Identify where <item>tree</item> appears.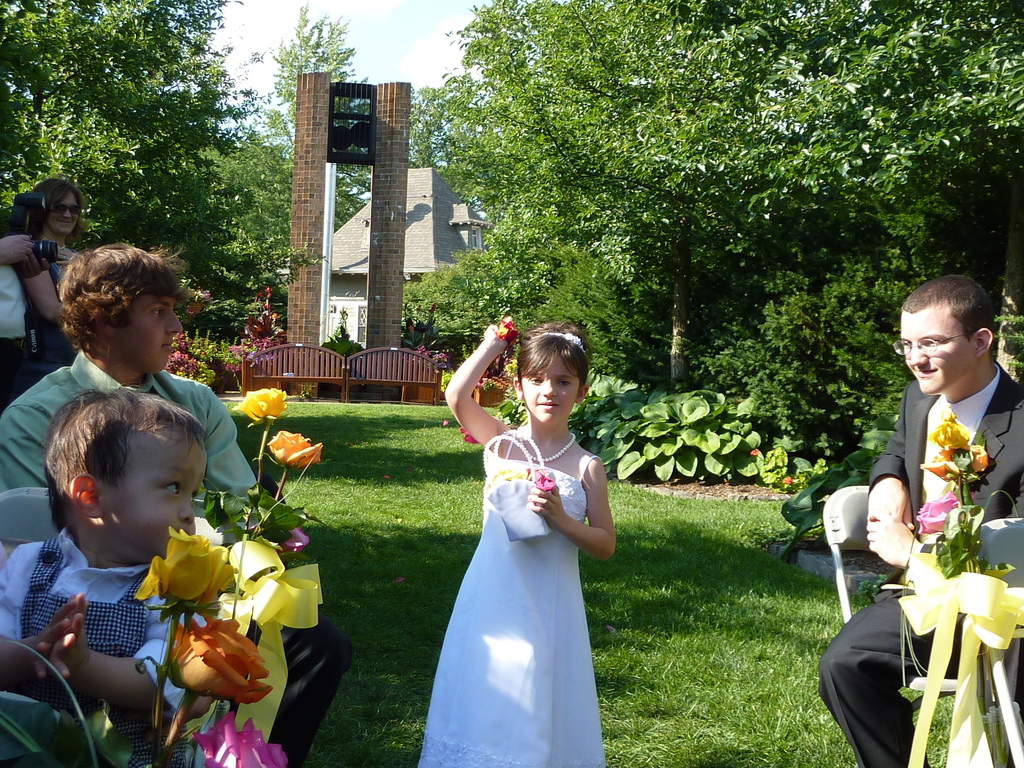
Appears at Rect(412, 0, 1023, 500).
